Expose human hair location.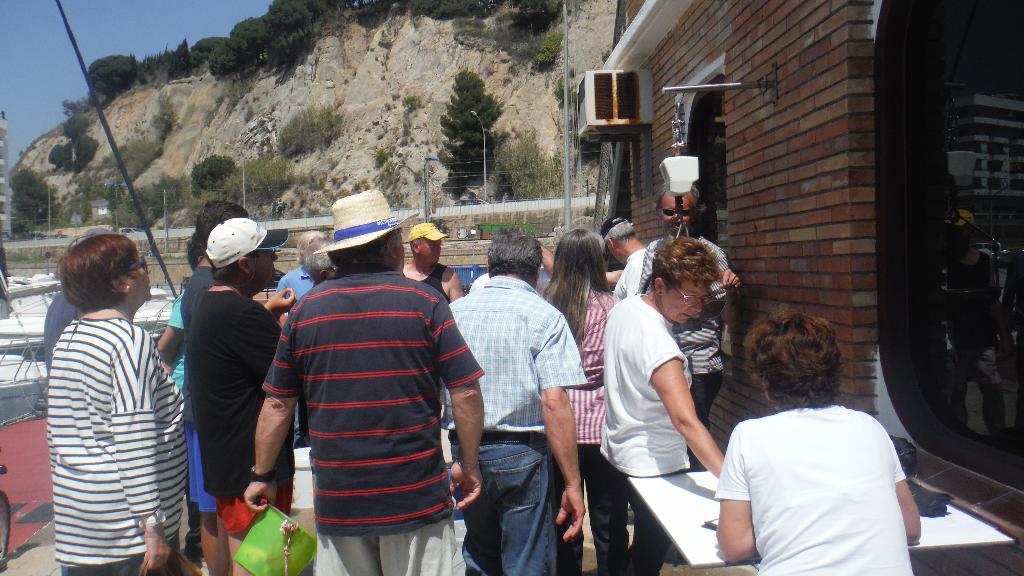
Exposed at x1=650 y1=238 x2=722 y2=288.
